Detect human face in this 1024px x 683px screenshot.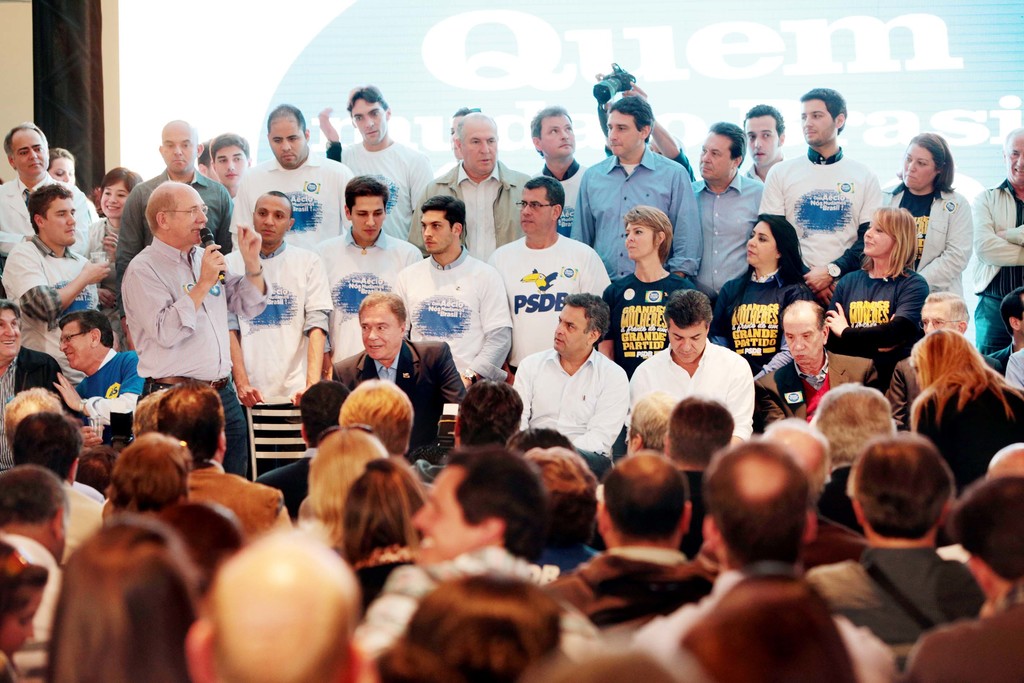
Detection: detection(163, 125, 195, 172).
